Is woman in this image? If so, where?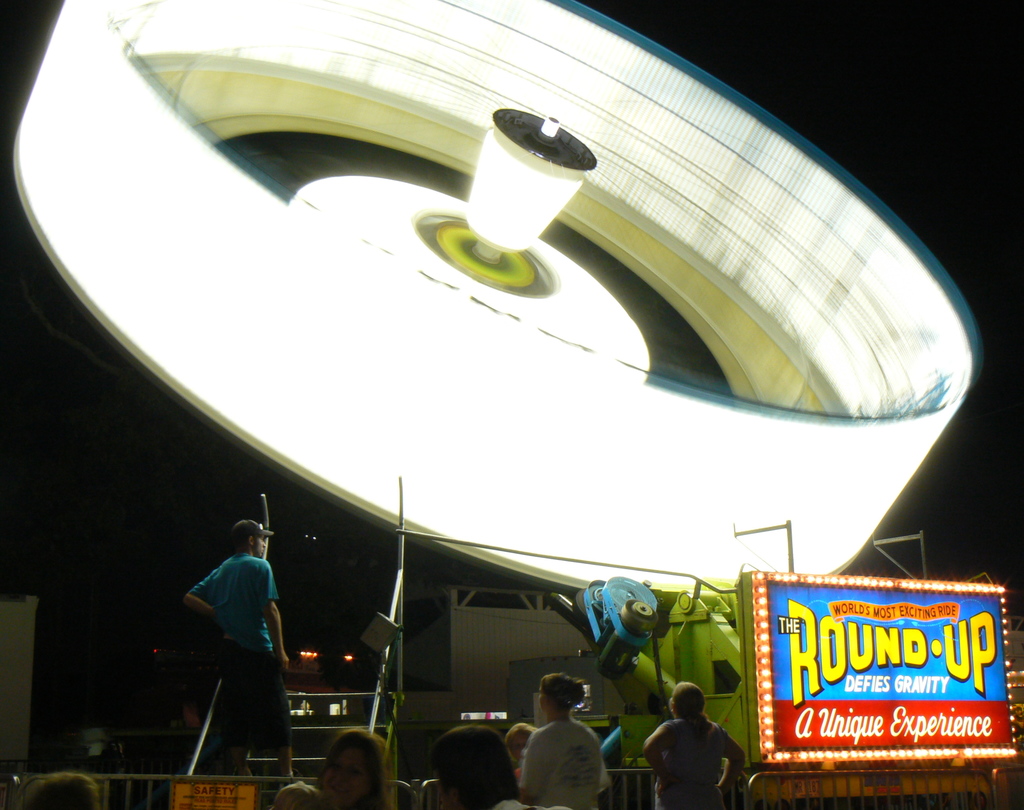
Yes, at (left=519, top=668, right=611, bottom=809).
